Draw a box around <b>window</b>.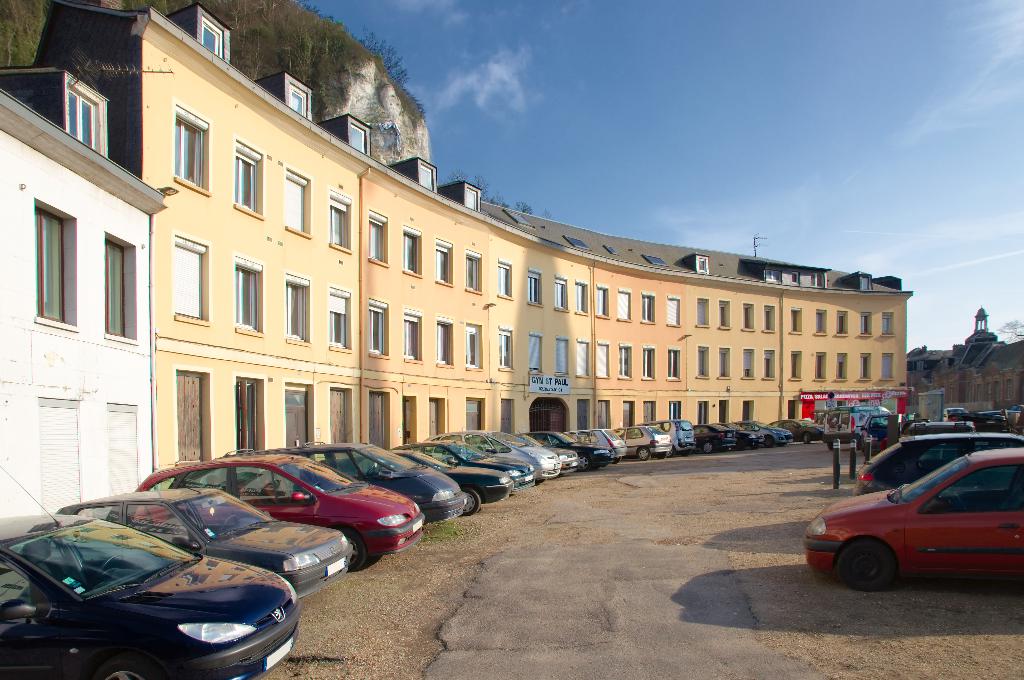
pyautogui.locateOnScreen(435, 317, 454, 364).
